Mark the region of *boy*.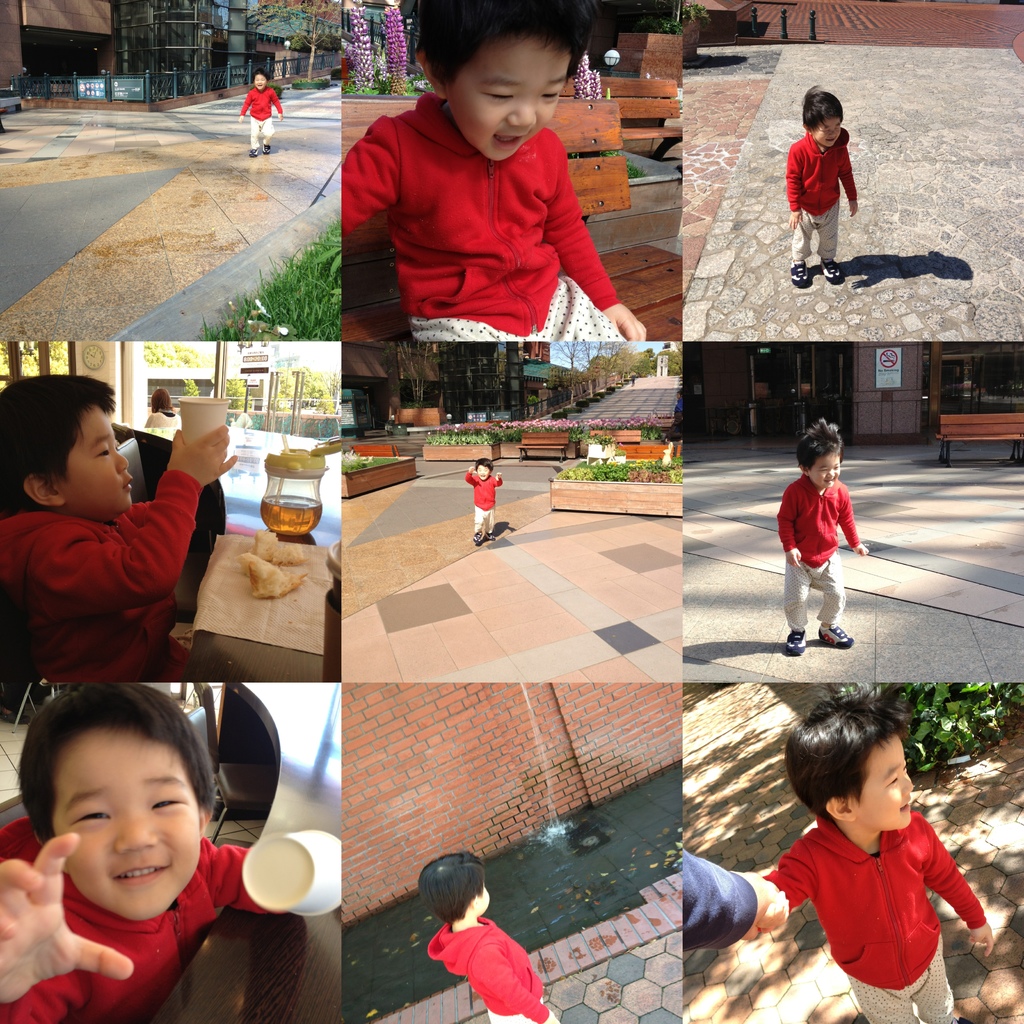
Region: (341,0,648,342).
